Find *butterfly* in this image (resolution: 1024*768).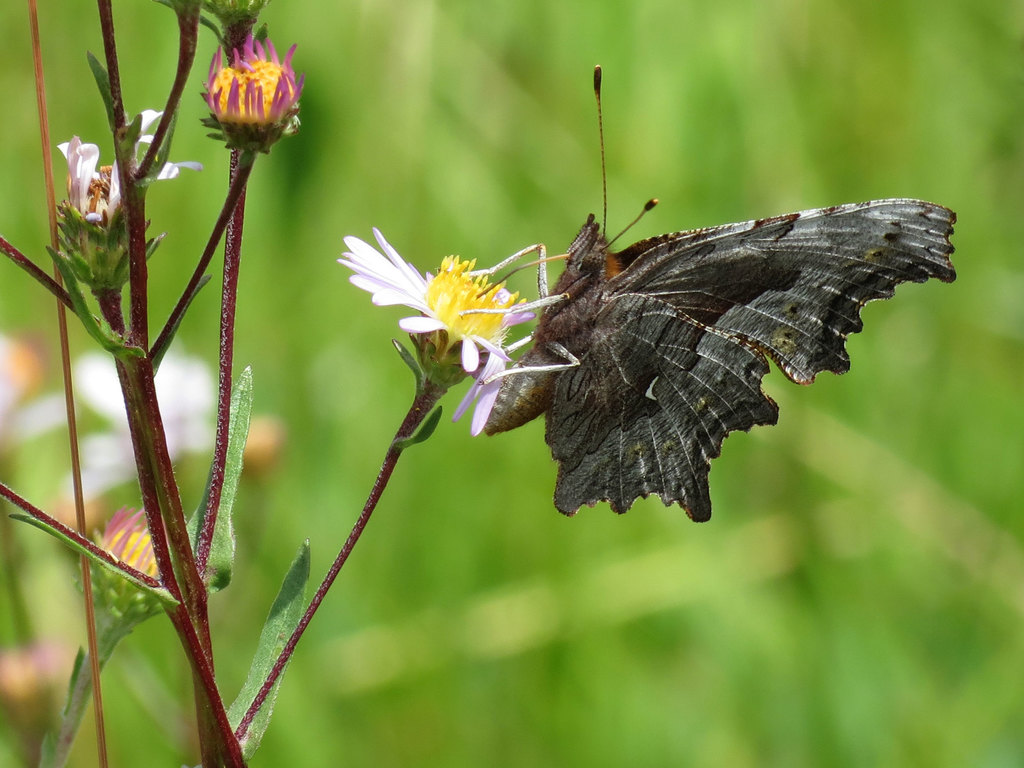
452,86,941,514.
